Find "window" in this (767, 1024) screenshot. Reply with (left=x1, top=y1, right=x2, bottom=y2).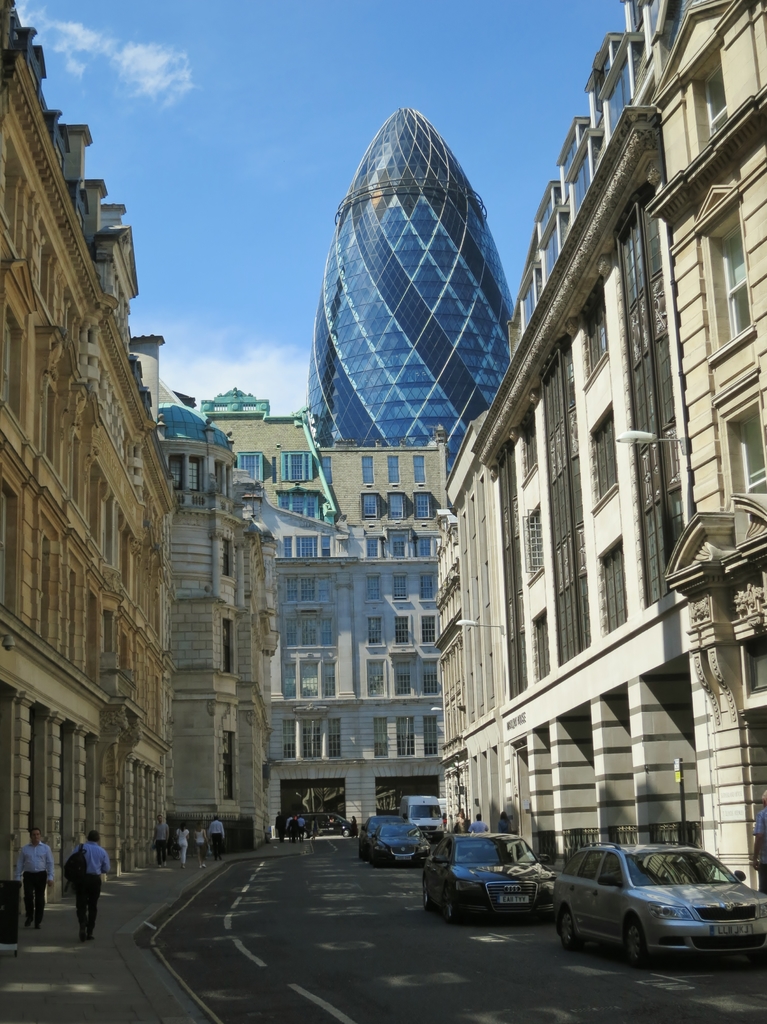
(left=286, top=617, right=292, bottom=643).
